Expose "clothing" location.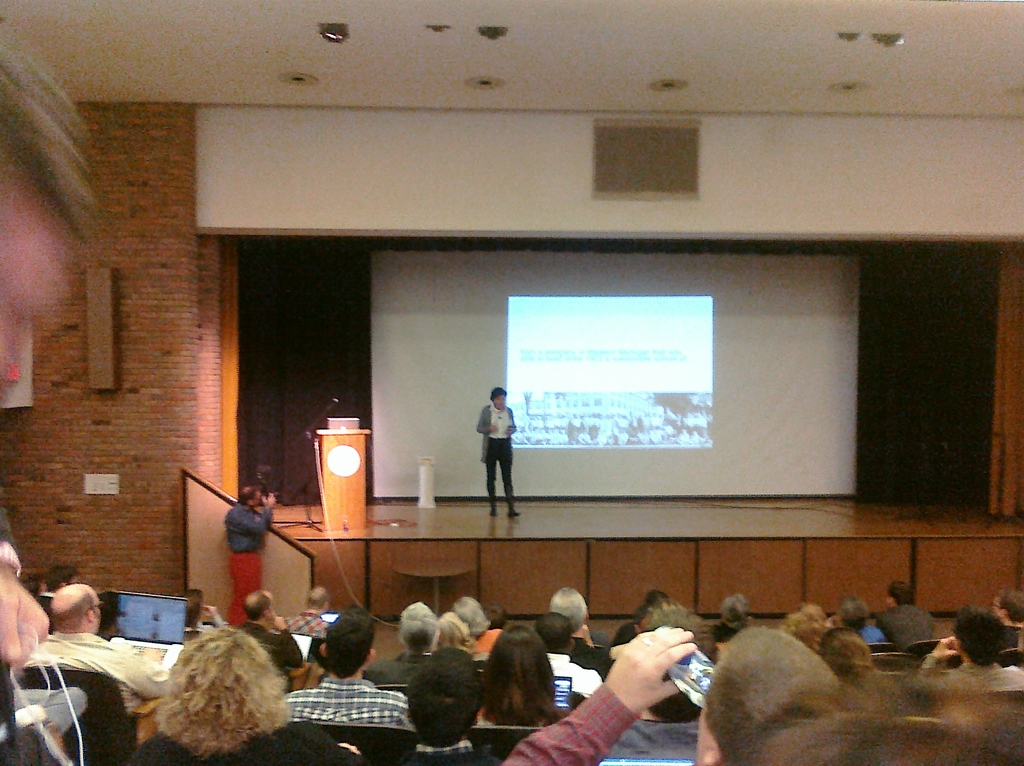
Exposed at crop(283, 607, 325, 633).
